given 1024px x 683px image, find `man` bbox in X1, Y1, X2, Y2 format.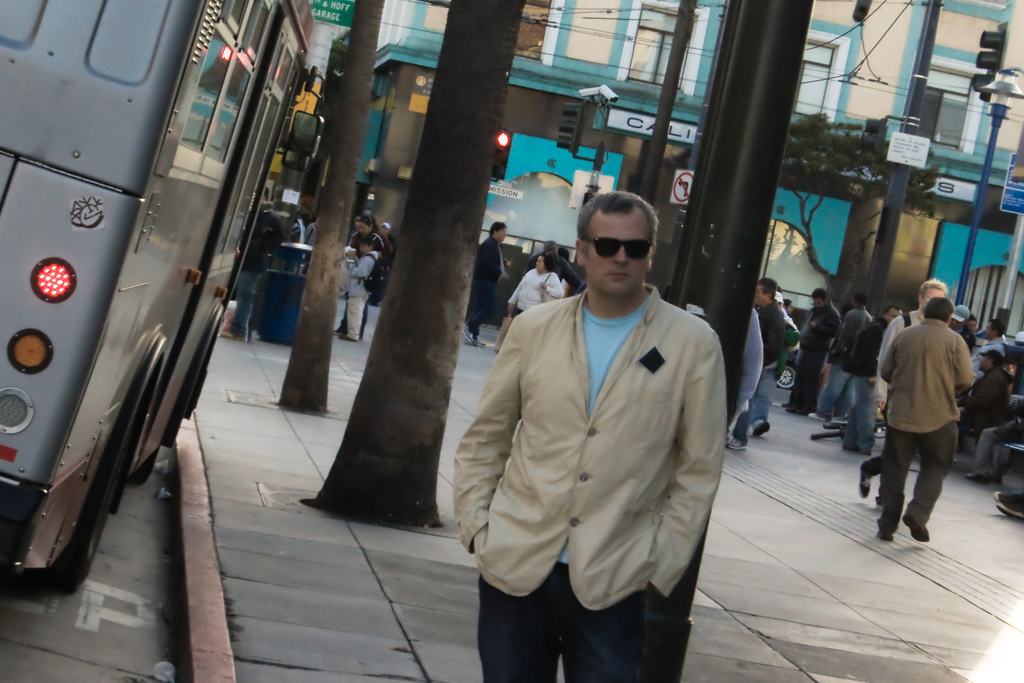
810, 295, 872, 420.
